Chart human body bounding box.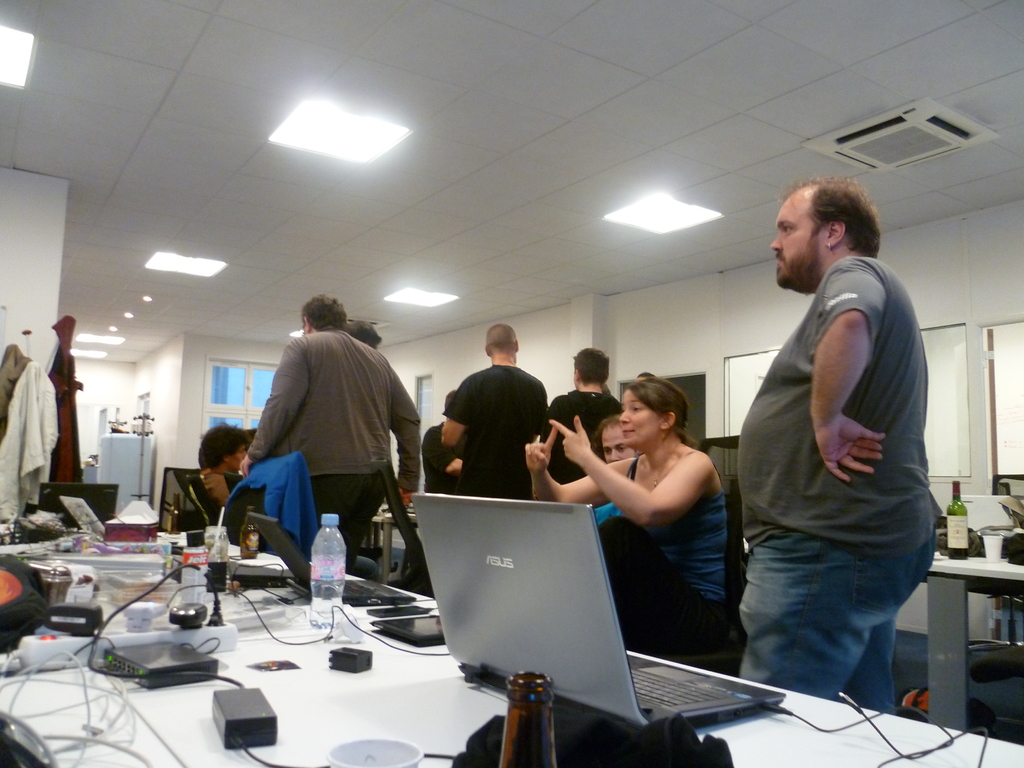
Charted: box=[249, 333, 425, 572].
